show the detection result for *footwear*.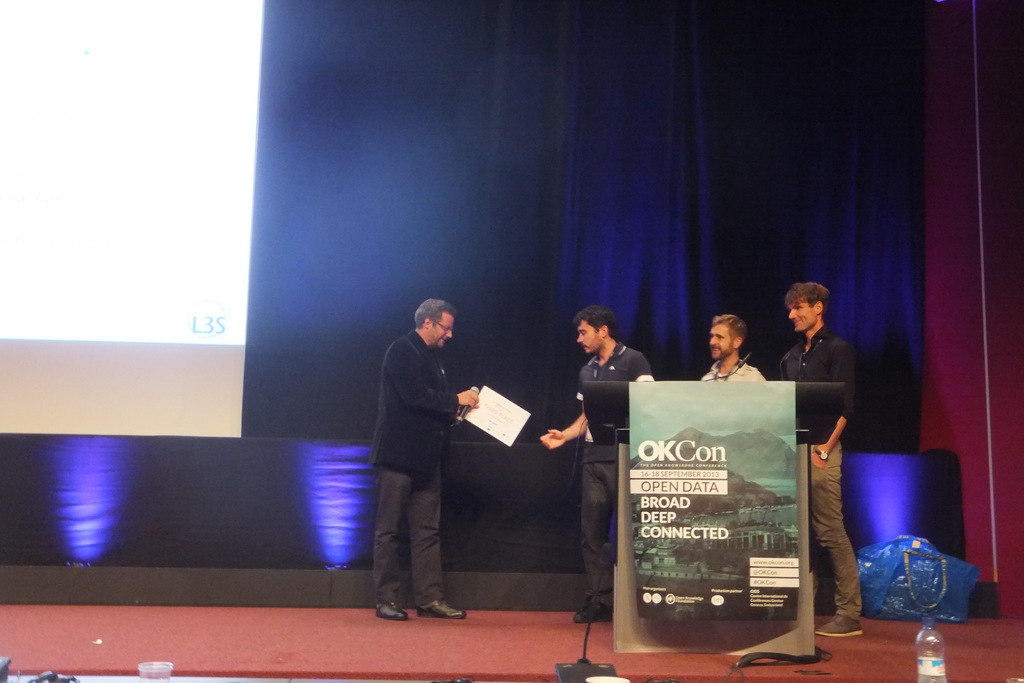
BBox(815, 614, 863, 639).
